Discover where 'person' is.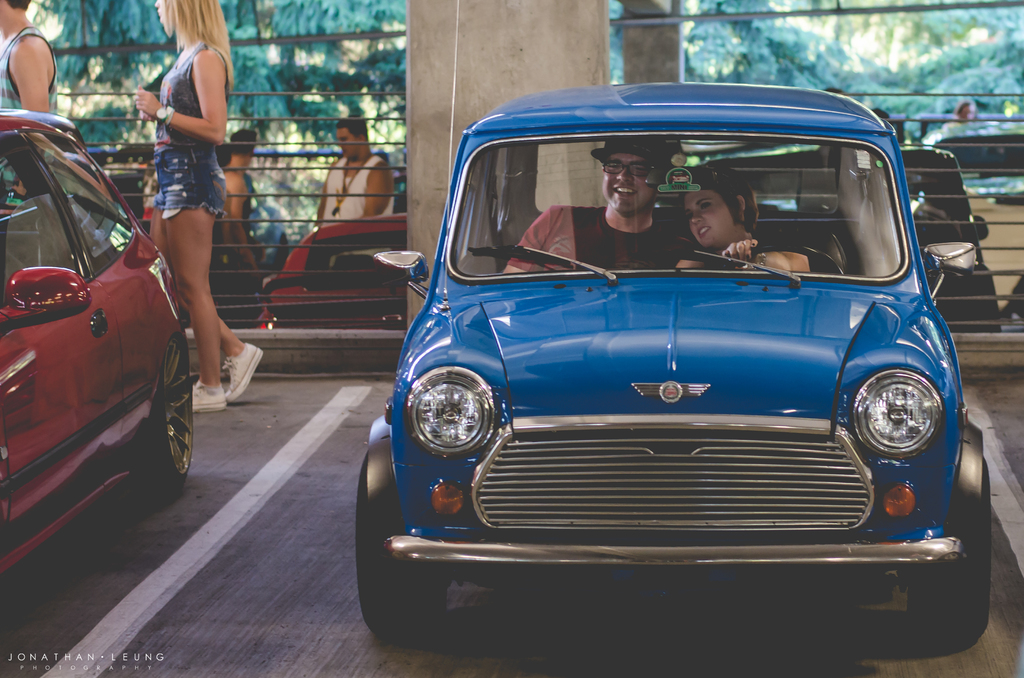
Discovered at 674:164:811:272.
